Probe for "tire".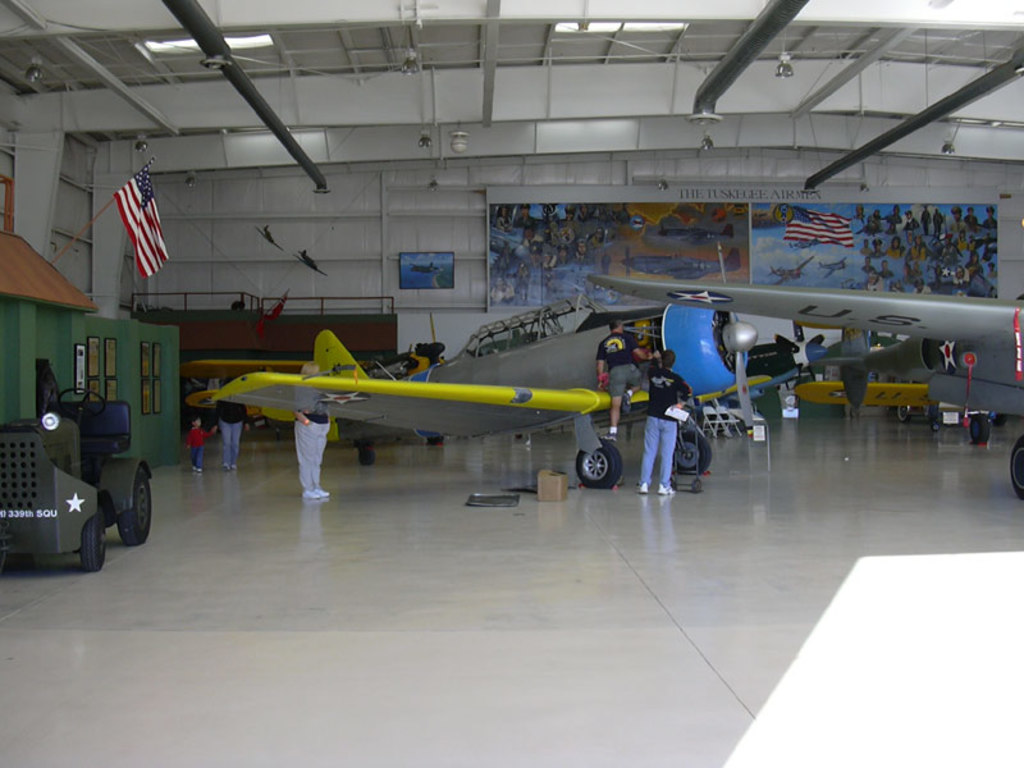
Probe result: locate(992, 413, 1007, 425).
